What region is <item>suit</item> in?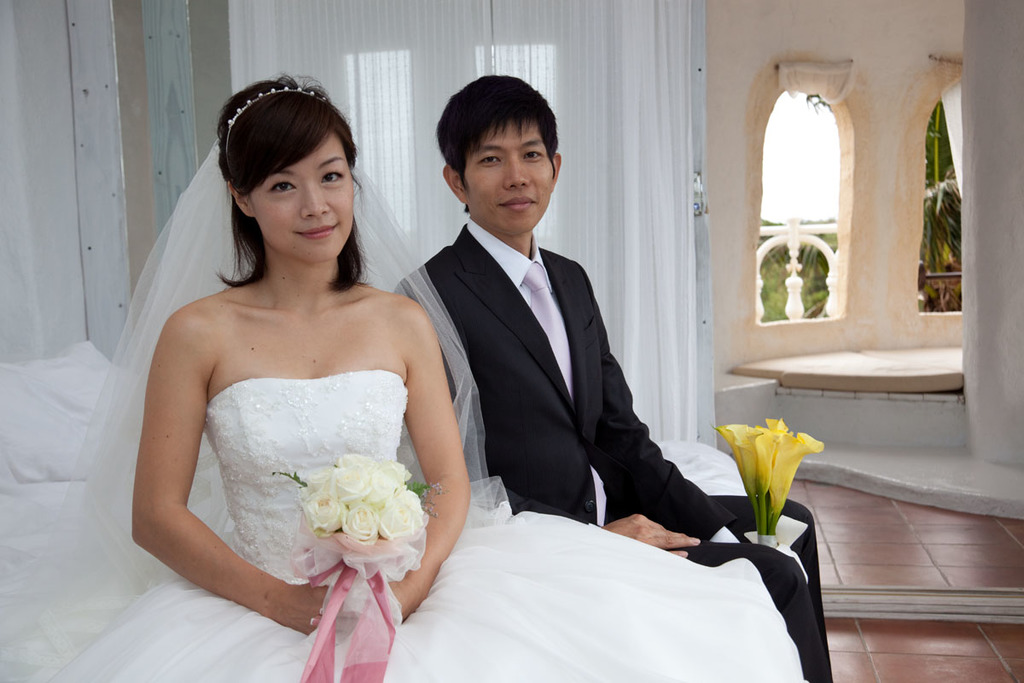
l=428, t=190, r=757, b=623.
